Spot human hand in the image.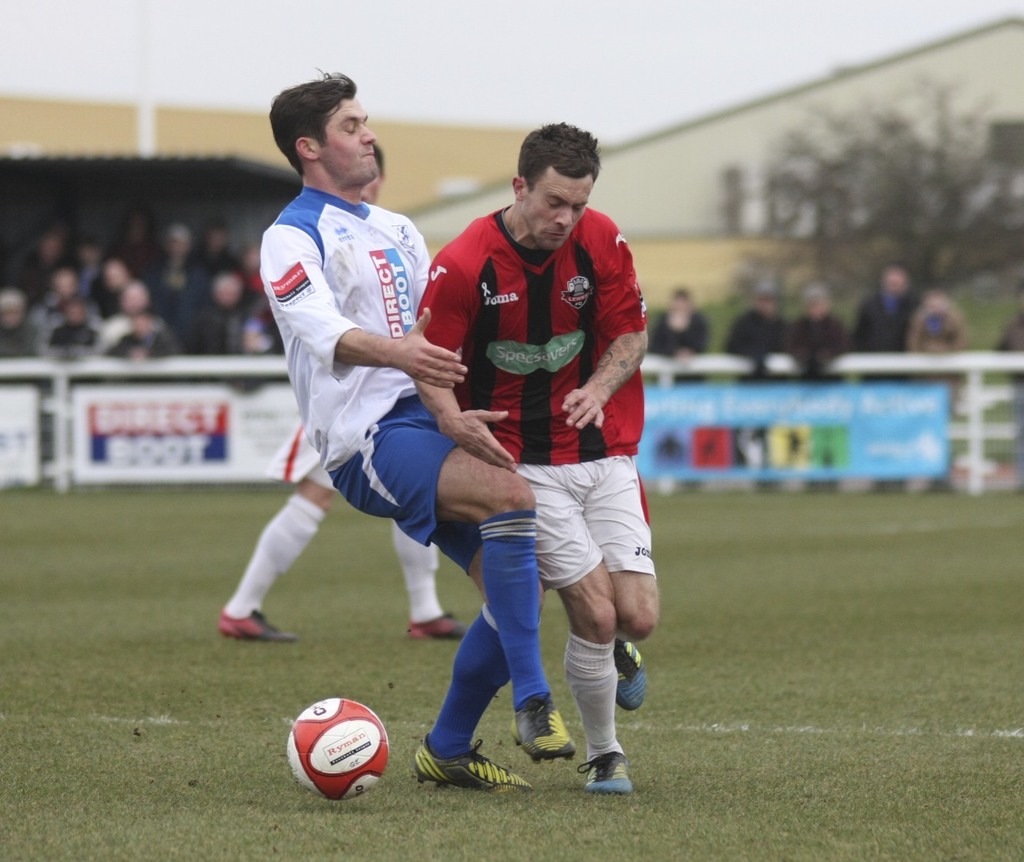
human hand found at {"x1": 559, "y1": 388, "x2": 607, "y2": 434}.
